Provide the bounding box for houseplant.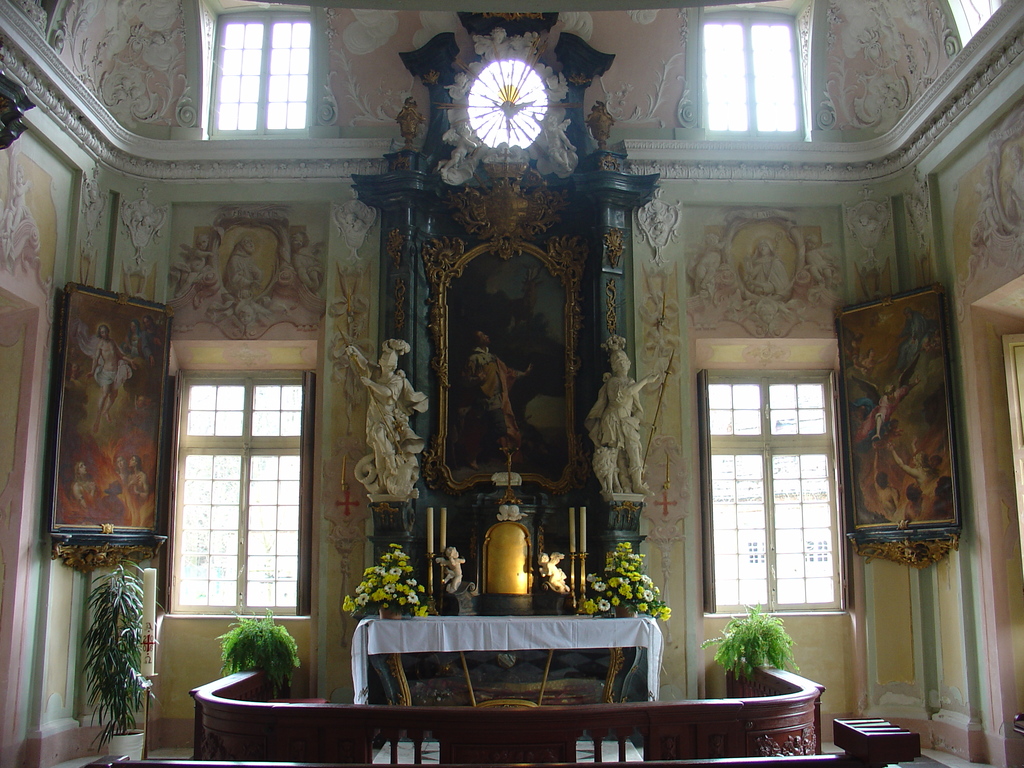
[699,604,803,683].
